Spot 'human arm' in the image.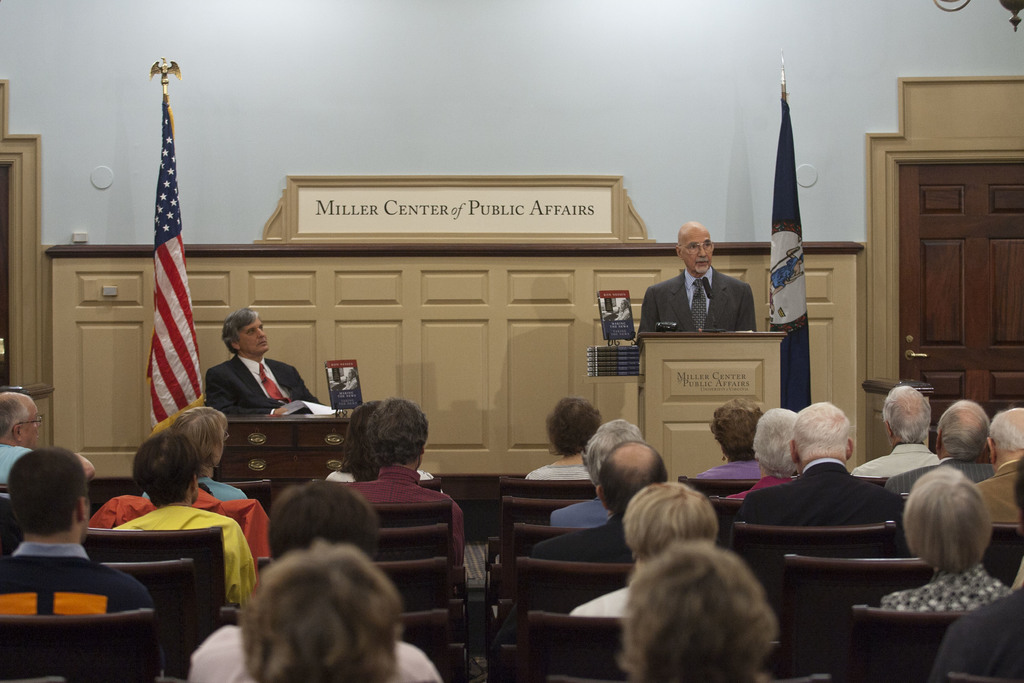
'human arm' found at detection(117, 567, 162, 616).
